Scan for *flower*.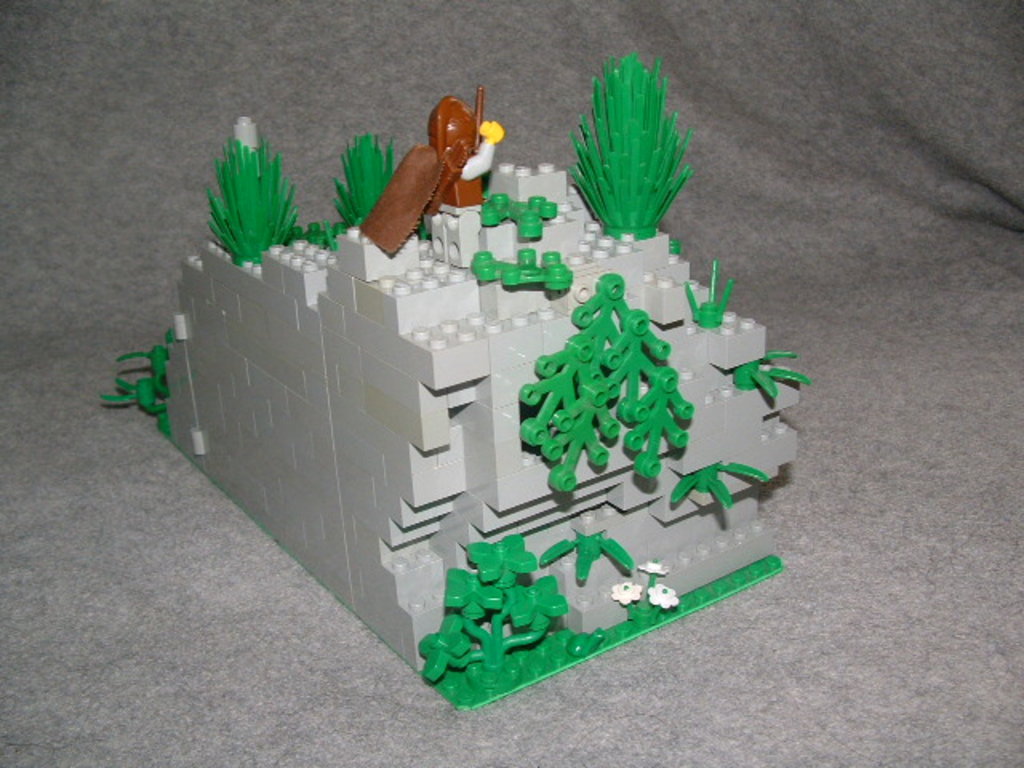
Scan result: {"x1": 466, "y1": 534, "x2": 538, "y2": 582}.
